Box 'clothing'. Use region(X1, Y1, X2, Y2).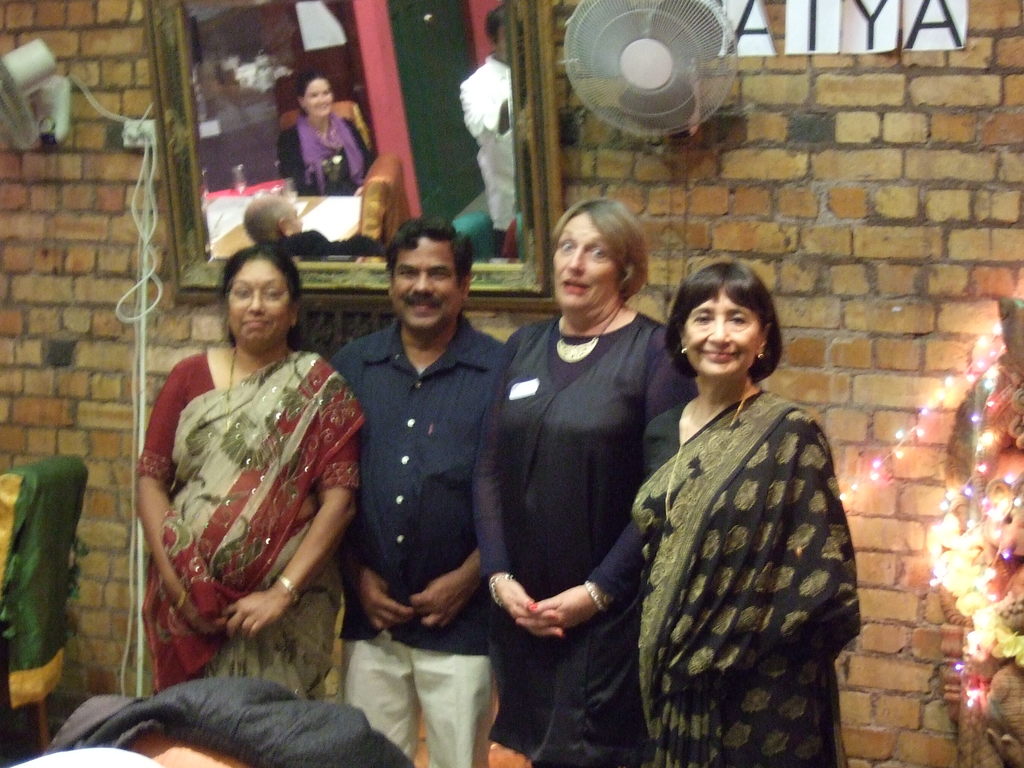
region(634, 384, 864, 767).
